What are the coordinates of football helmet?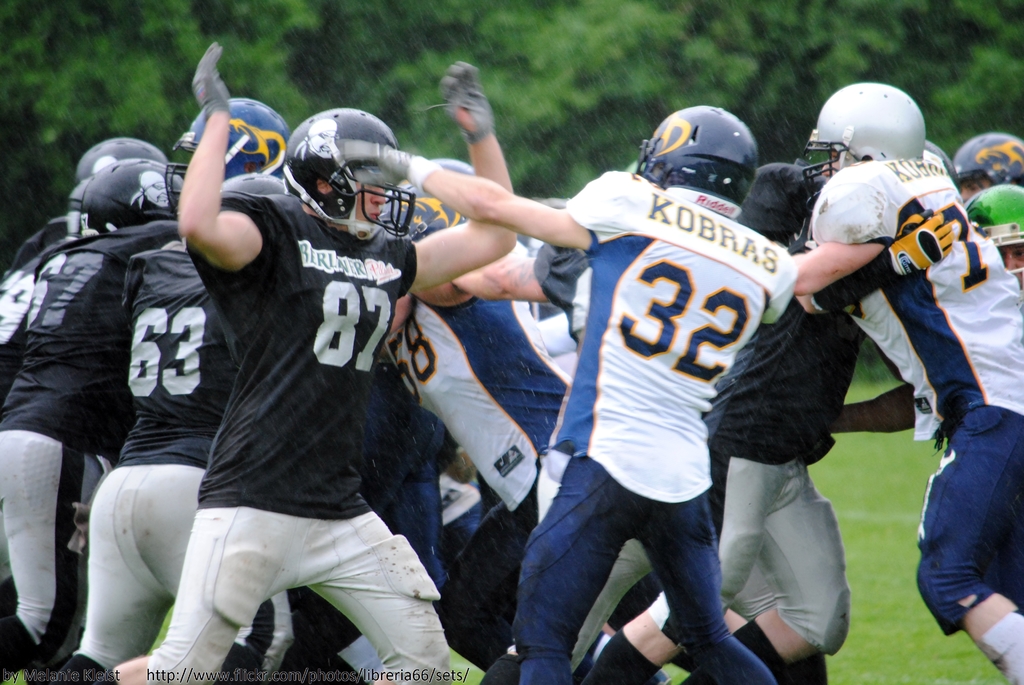
<region>60, 136, 168, 205</region>.
